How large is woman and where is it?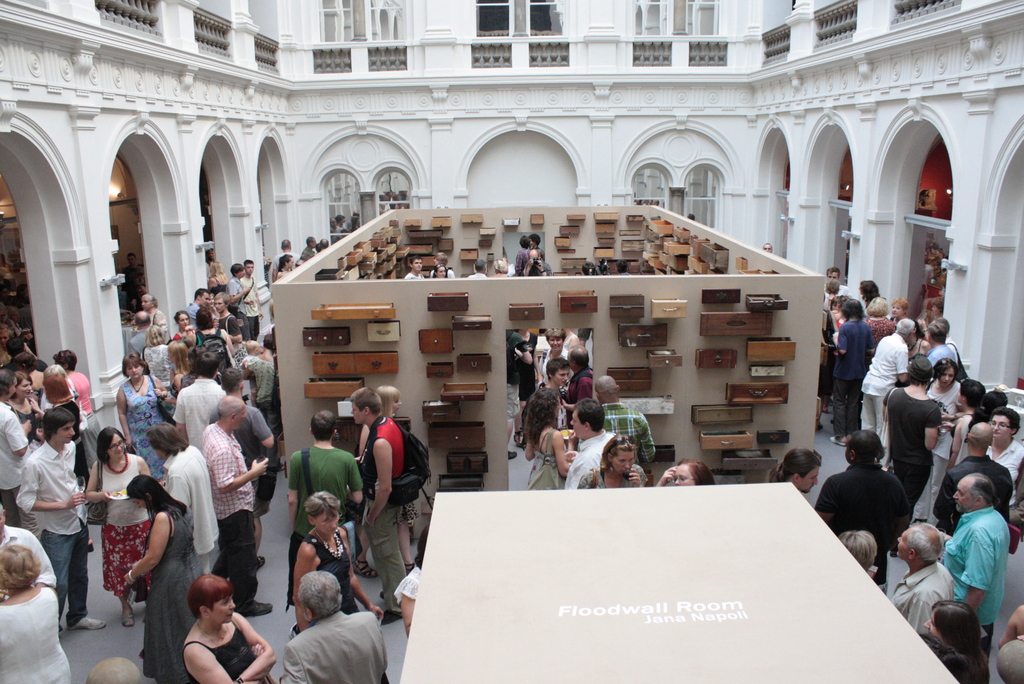
Bounding box: left=82, top=428, right=164, bottom=625.
